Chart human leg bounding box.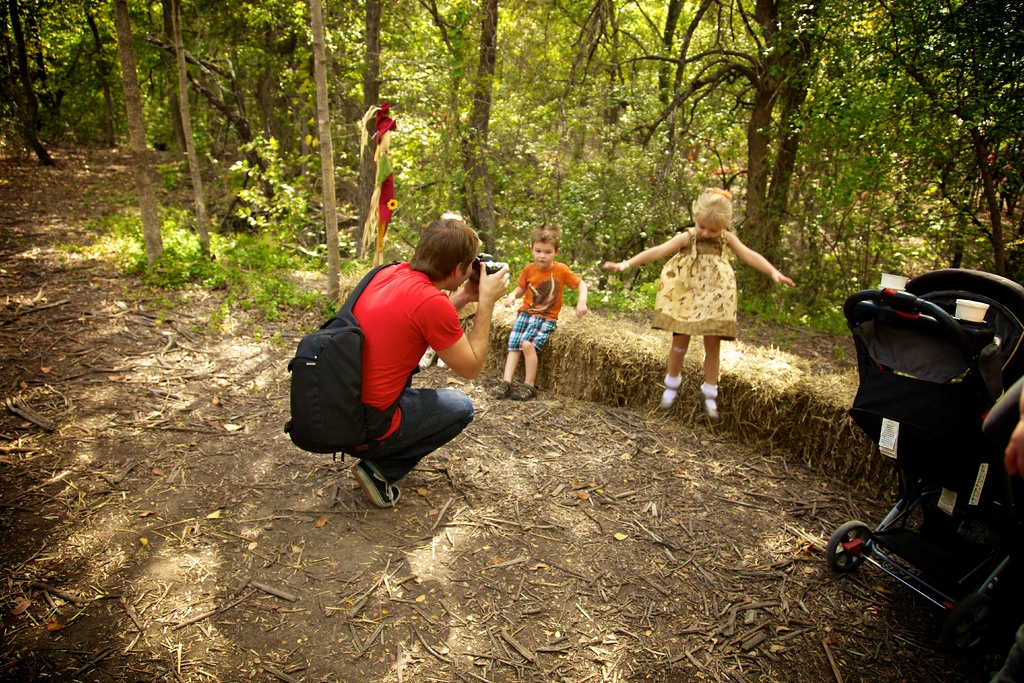
Charted: x1=341, y1=391, x2=476, y2=509.
